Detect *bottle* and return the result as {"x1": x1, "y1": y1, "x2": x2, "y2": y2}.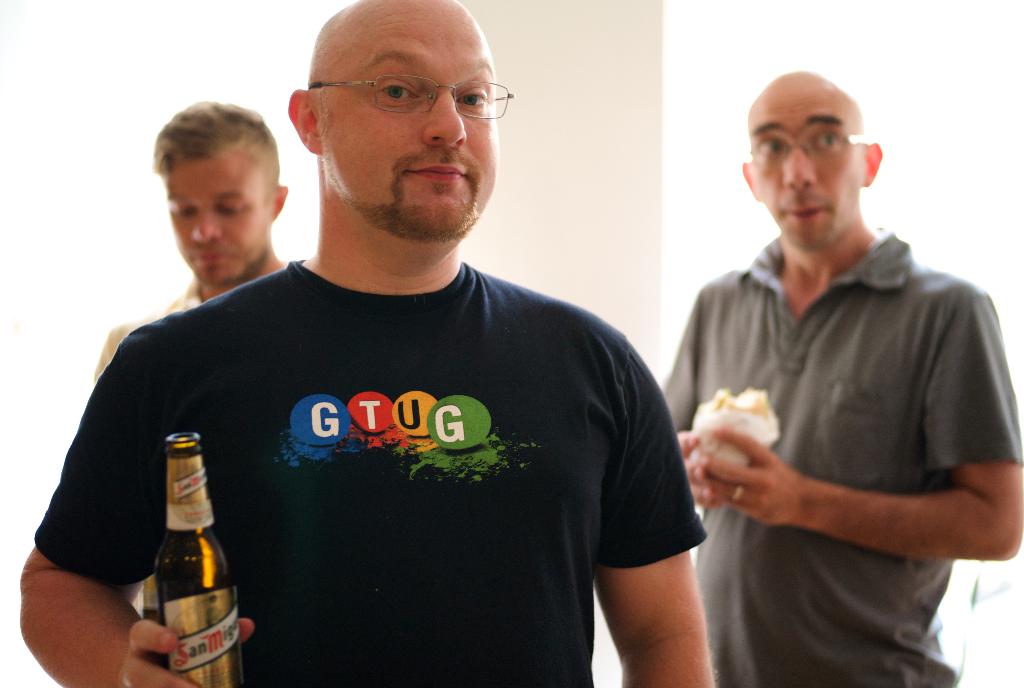
{"x1": 138, "y1": 461, "x2": 230, "y2": 676}.
